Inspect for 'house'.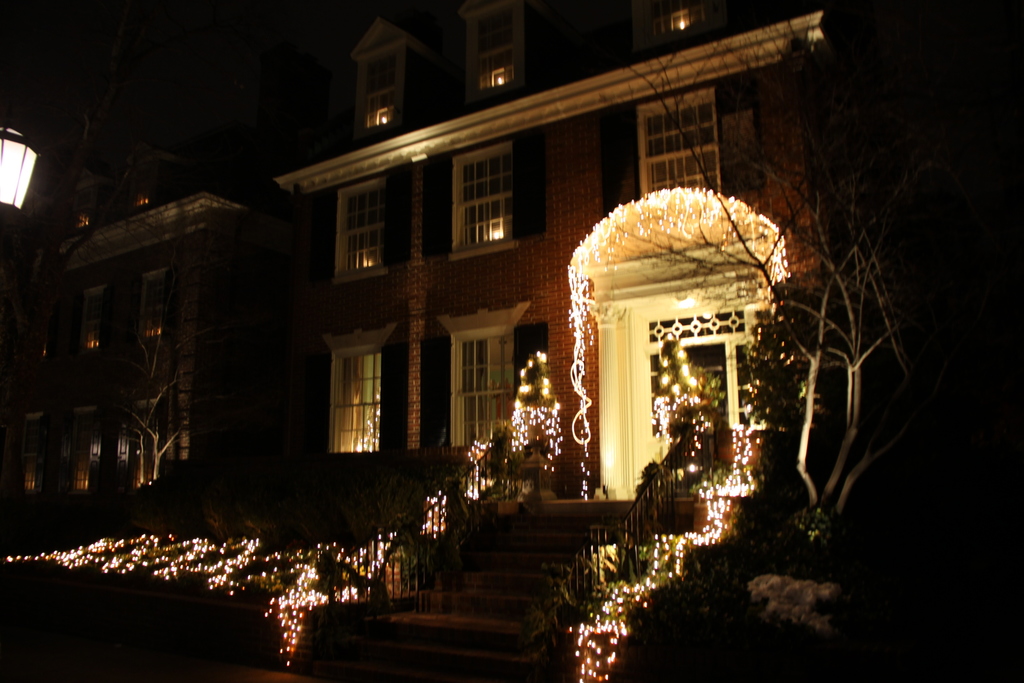
Inspection: 0,52,1016,620.
